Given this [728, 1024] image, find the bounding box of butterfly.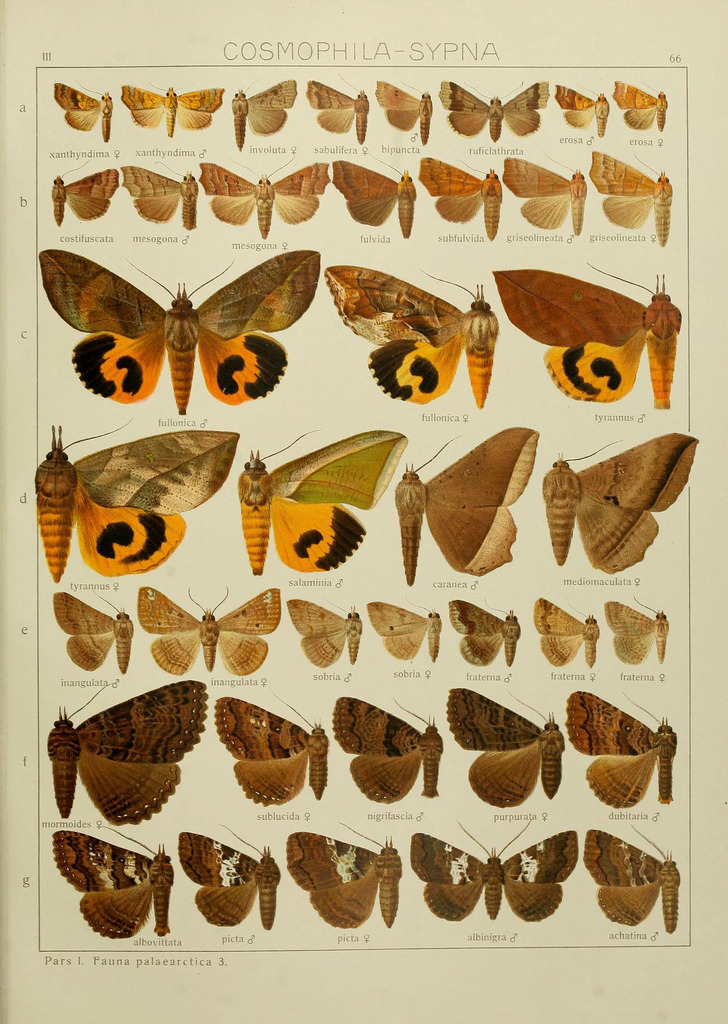
410 826 584 917.
